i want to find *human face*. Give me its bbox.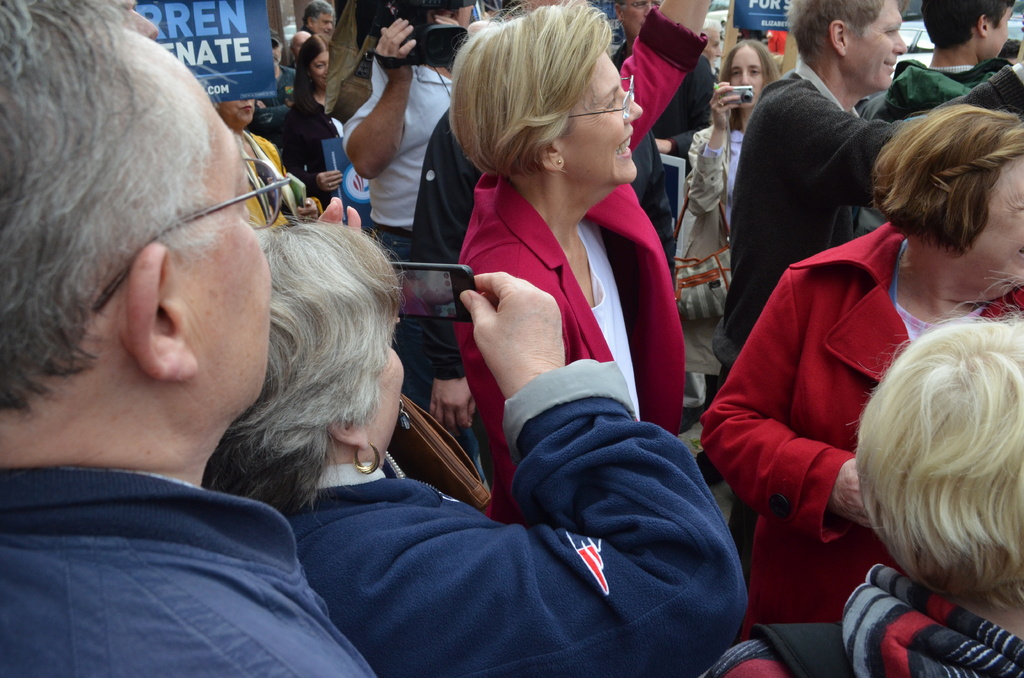
<bbox>361, 347, 403, 449</bbox>.
